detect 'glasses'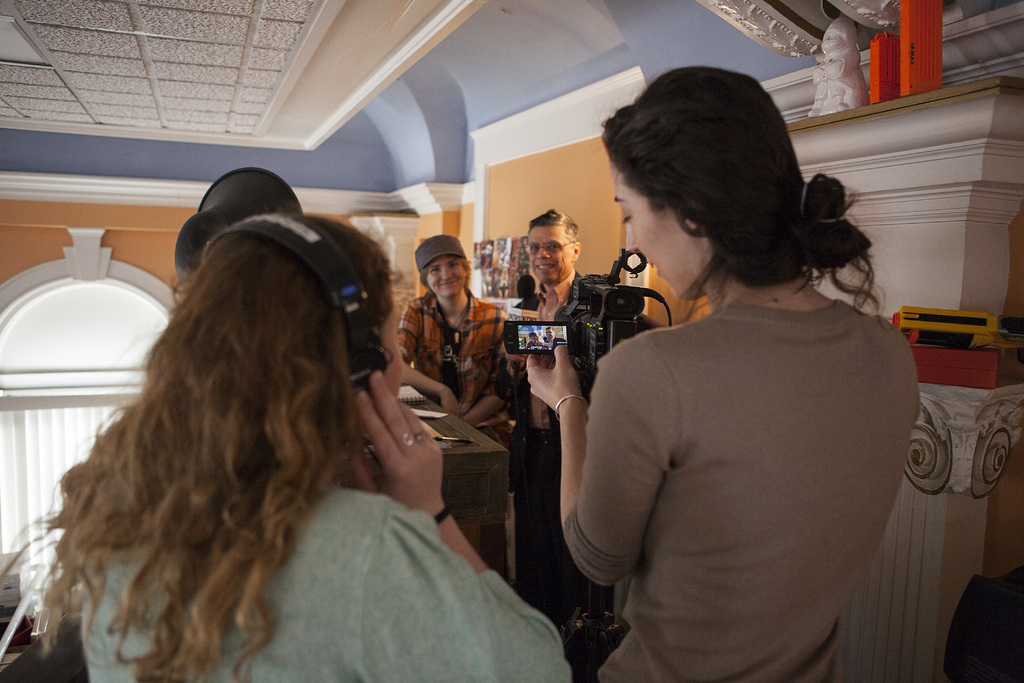
x1=523, y1=240, x2=574, y2=256
